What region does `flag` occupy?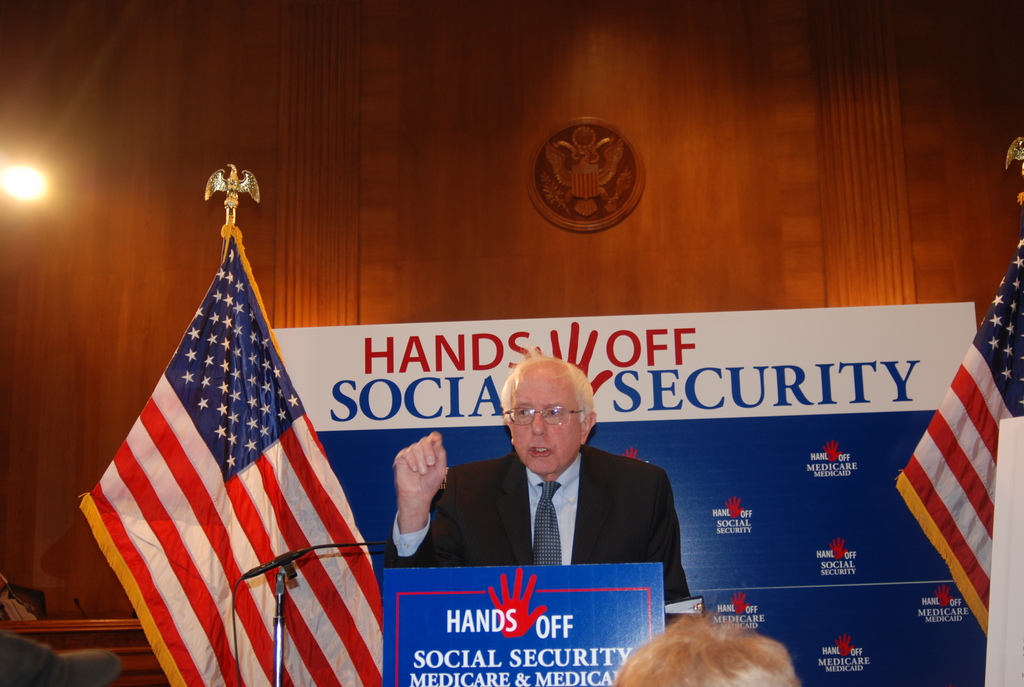
893:193:1023:645.
